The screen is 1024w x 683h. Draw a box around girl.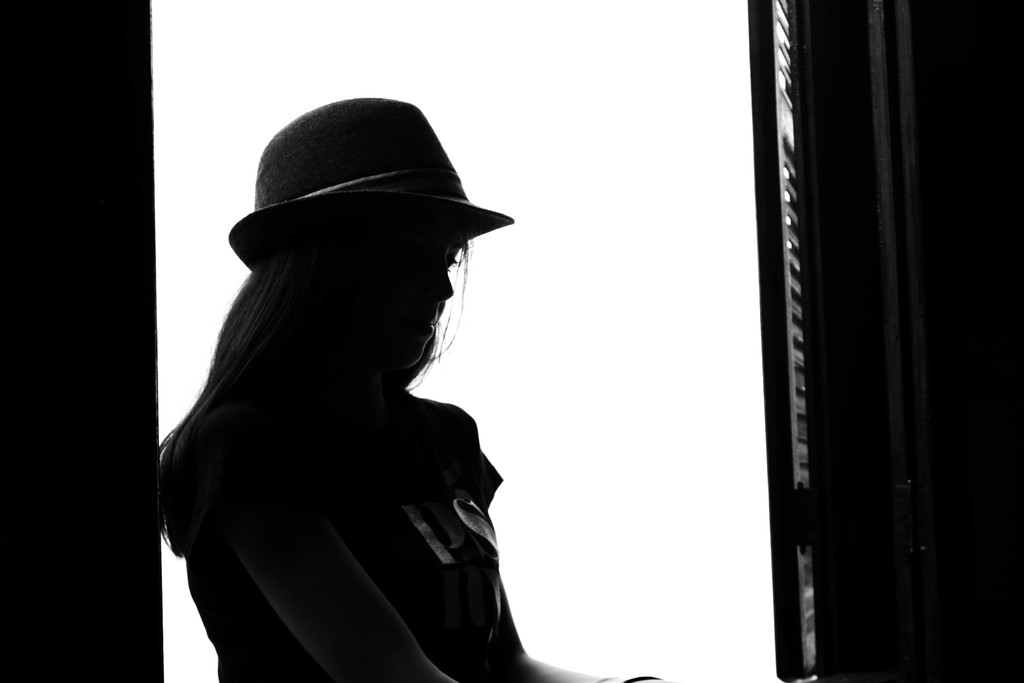
BBox(129, 103, 617, 682).
